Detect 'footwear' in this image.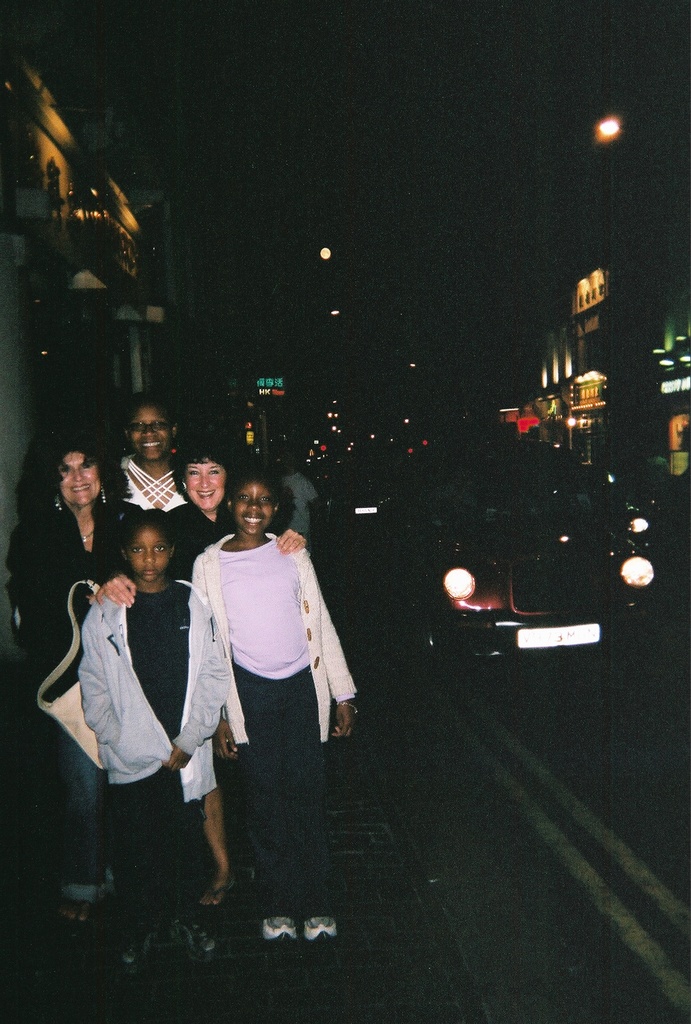
Detection: rect(306, 915, 338, 940).
